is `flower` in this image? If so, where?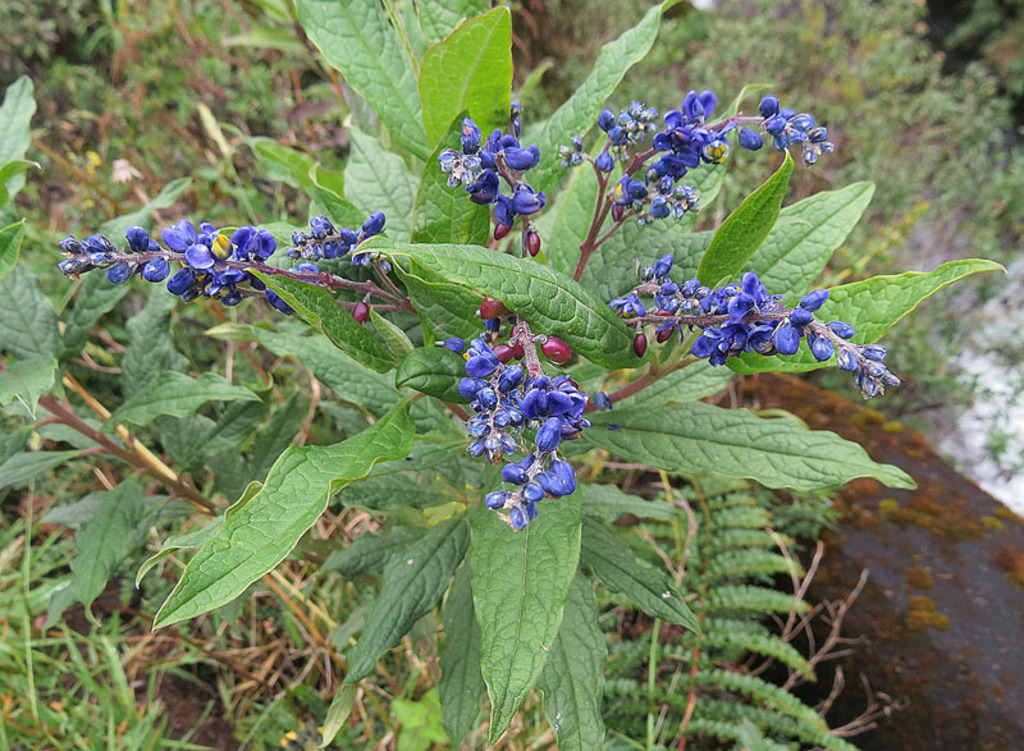
Yes, at pyautogui.locateOnScreen(612, 256, 897, 375).
